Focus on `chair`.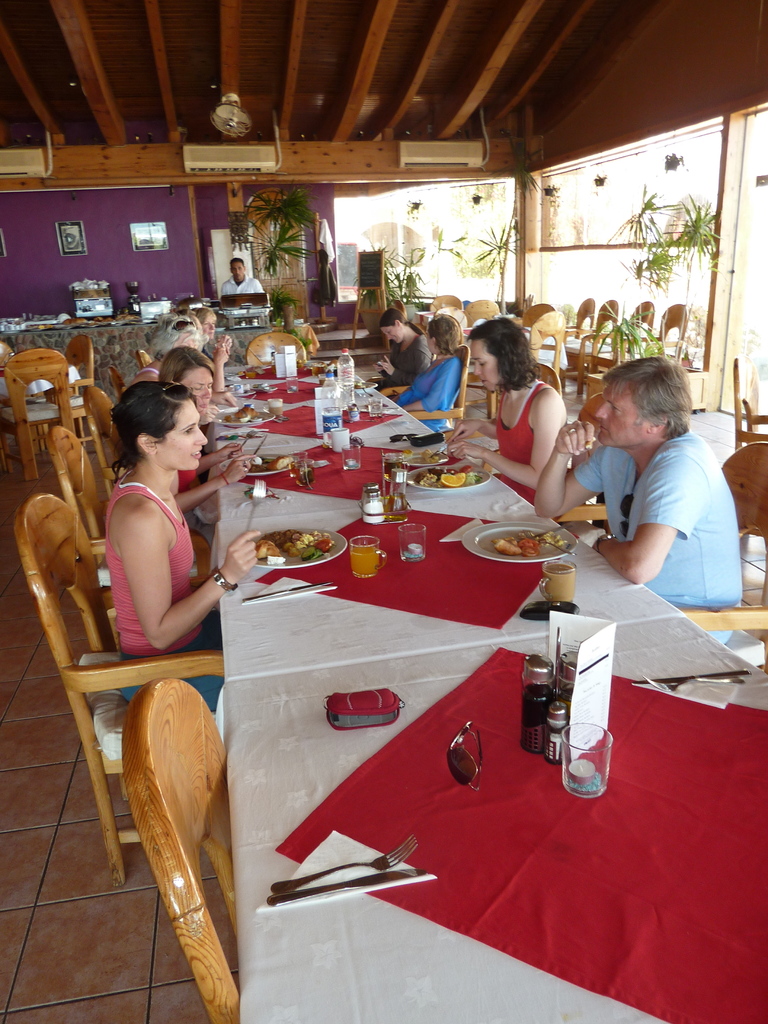
Focused at bbox=(396, 340, 474, 438).
